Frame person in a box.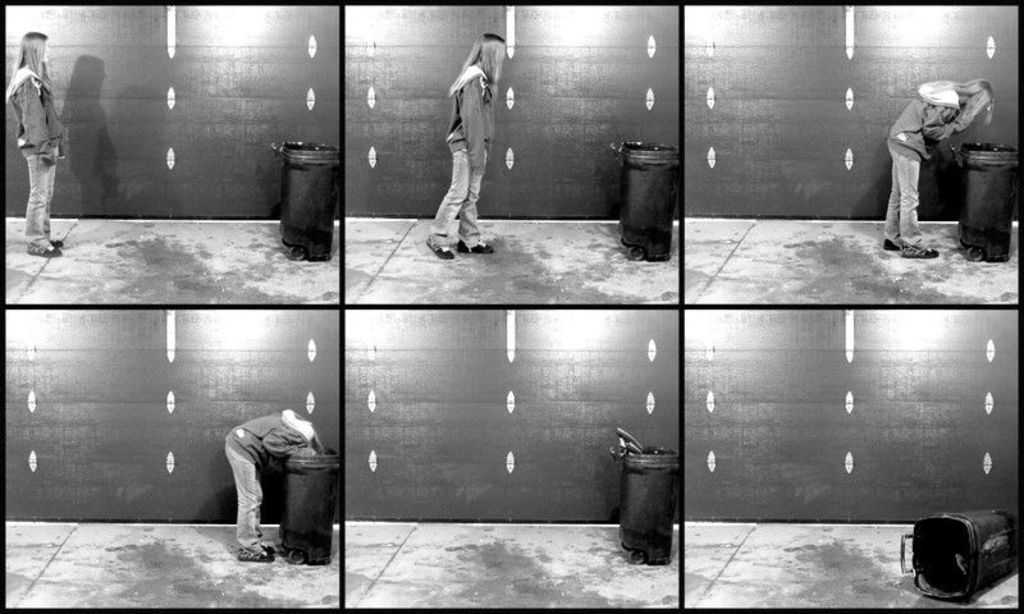
left=6, top=26, right=64, bottom=251.
